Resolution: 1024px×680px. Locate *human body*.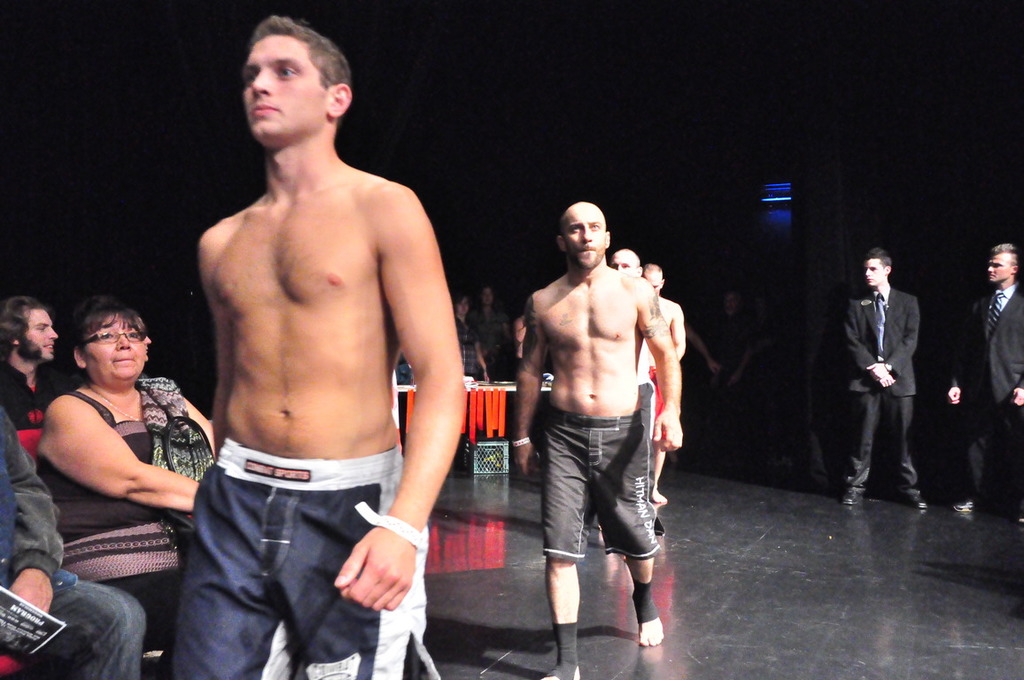
select_region(836, 290, 936, 509).
